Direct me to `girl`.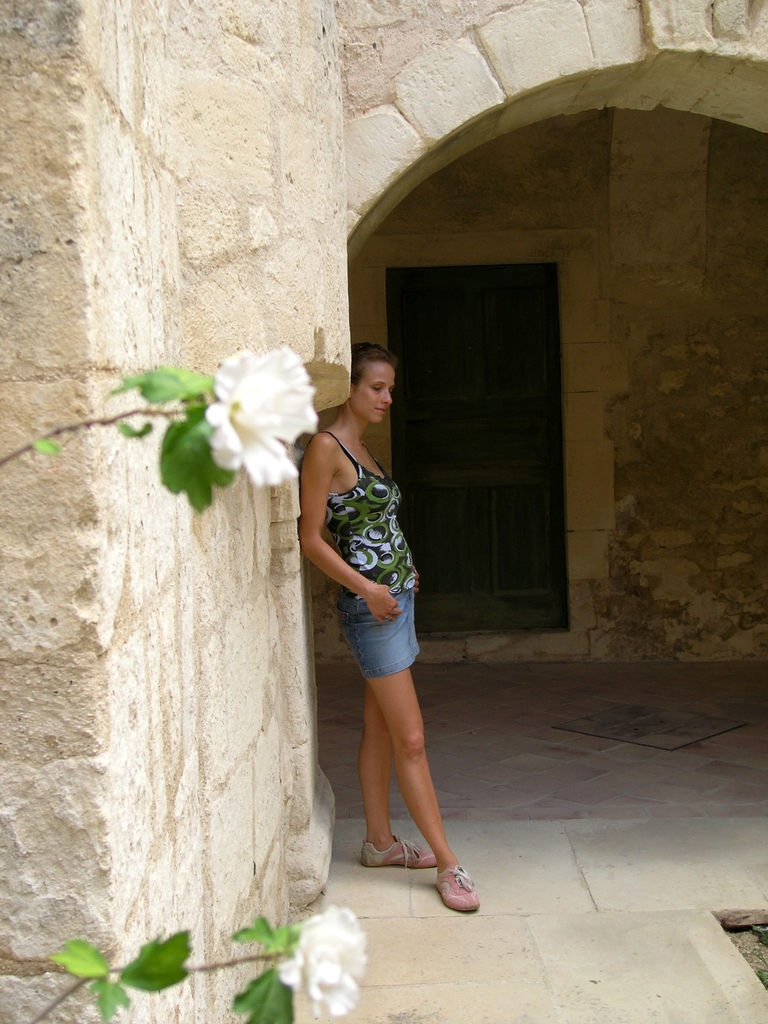
Direction: bbox(302, 349, 481, 900).
